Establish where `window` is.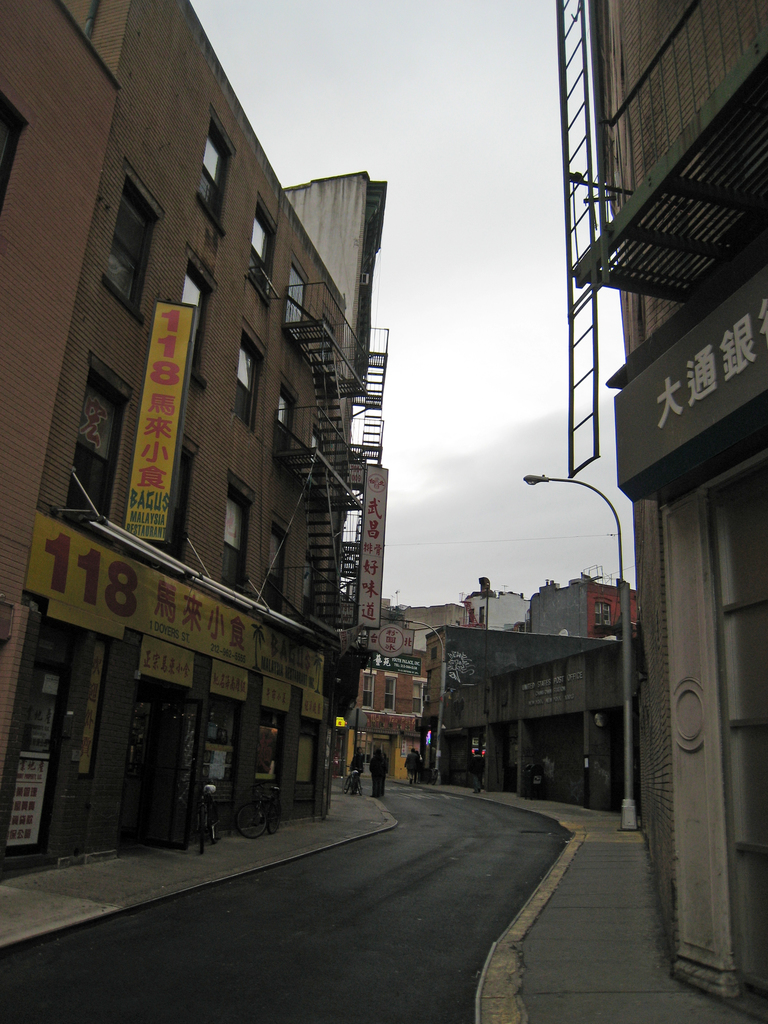
Established at 255:515:289:612.
